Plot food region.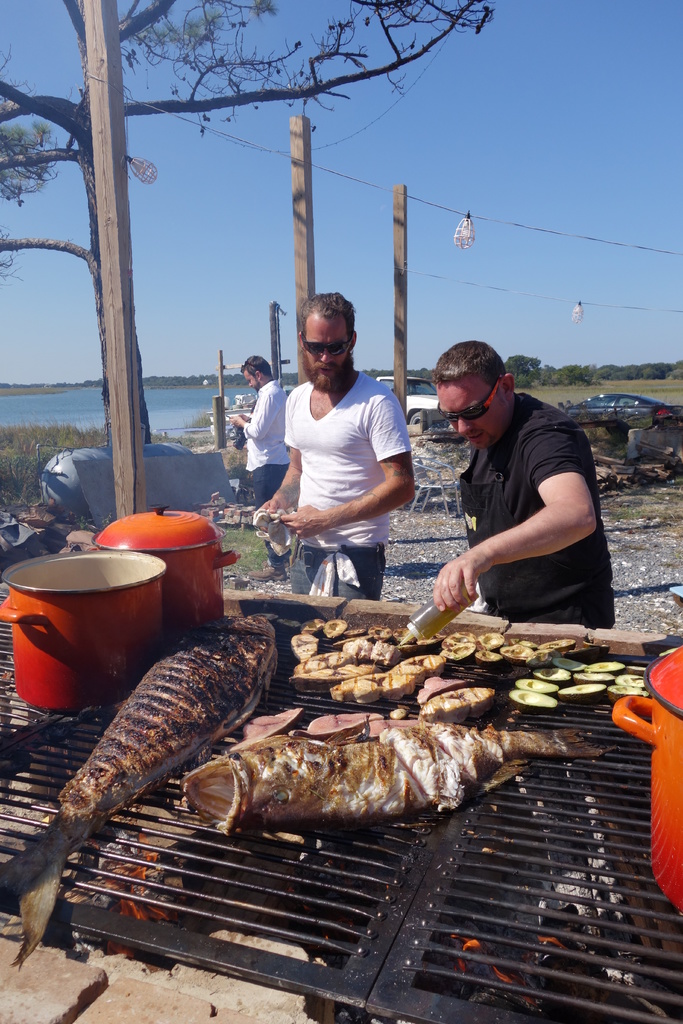
Plotted at (left=293, top=650, right=355, bottom=676).
